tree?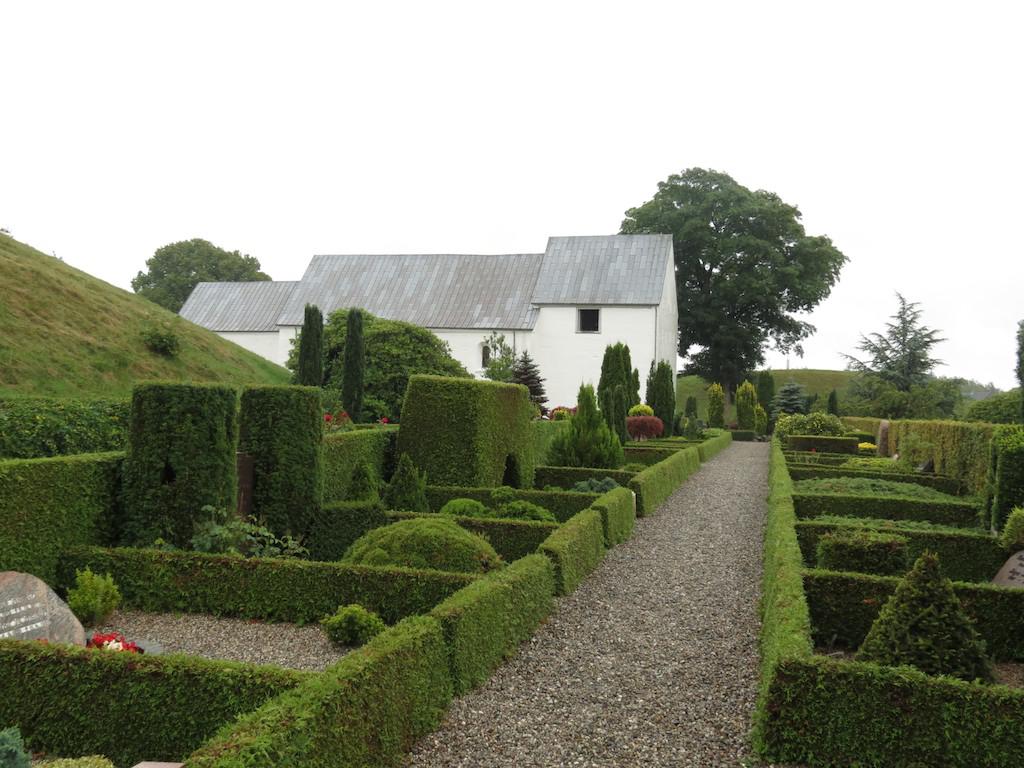
x1=599, y1=340, x2=639, y2=448
